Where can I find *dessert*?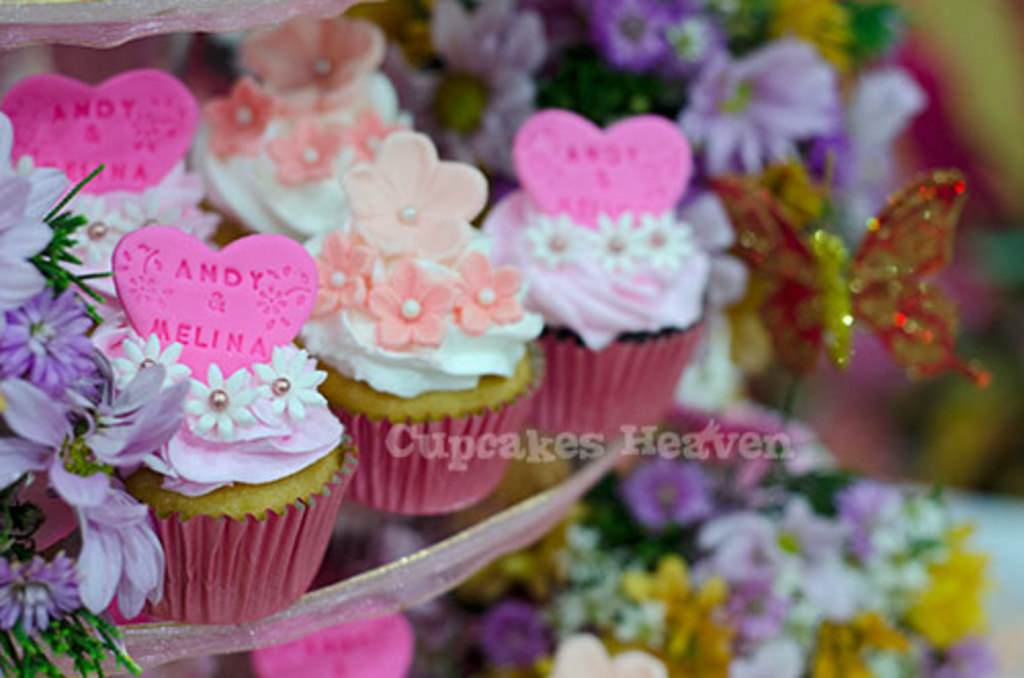
You can find it at box=[680, 43, 825, 178].
